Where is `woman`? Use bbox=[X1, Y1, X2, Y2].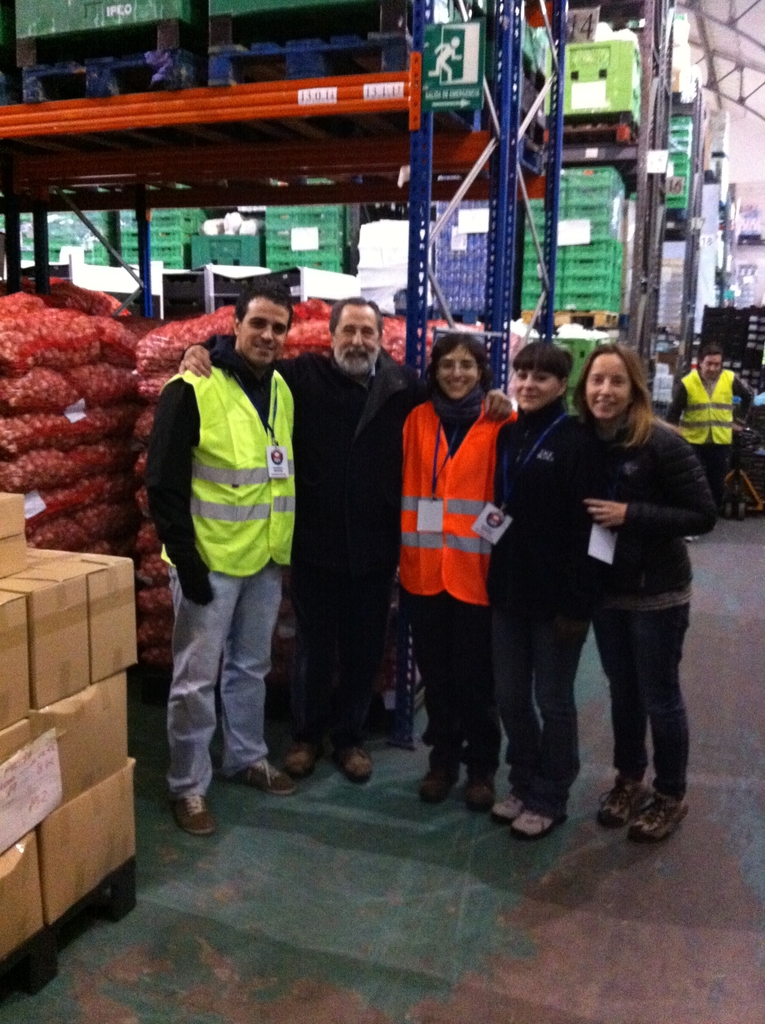
bbox=[489, 330, 587, 850].
